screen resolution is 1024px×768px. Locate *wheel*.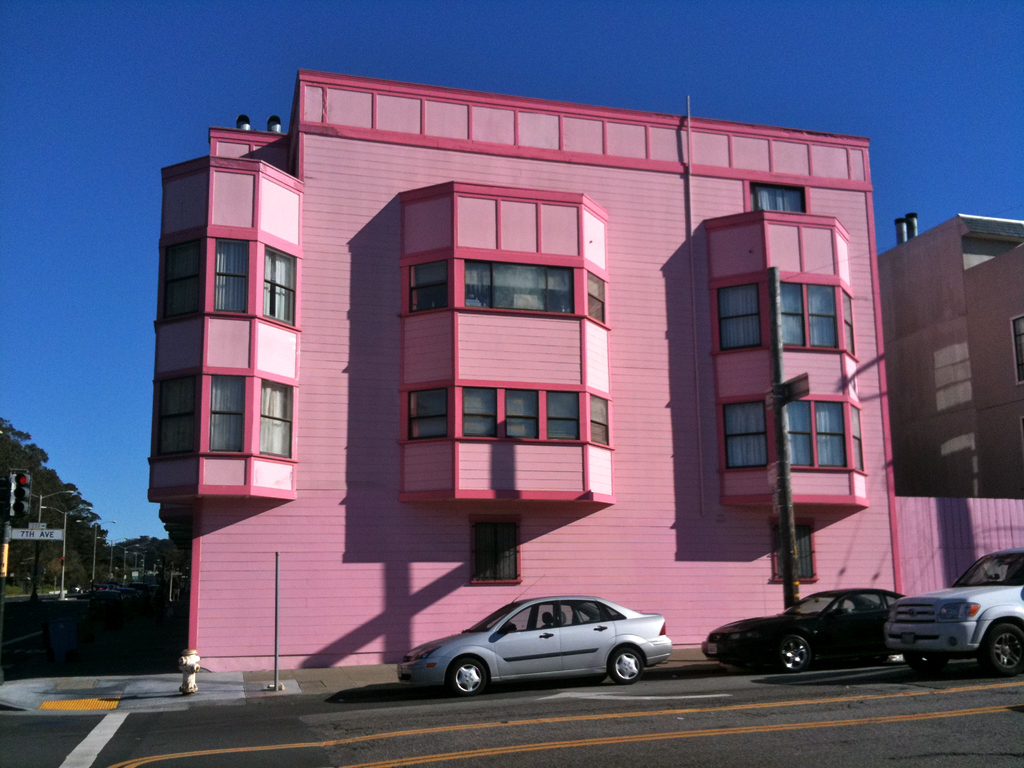
(908, 646, 953, 667).
